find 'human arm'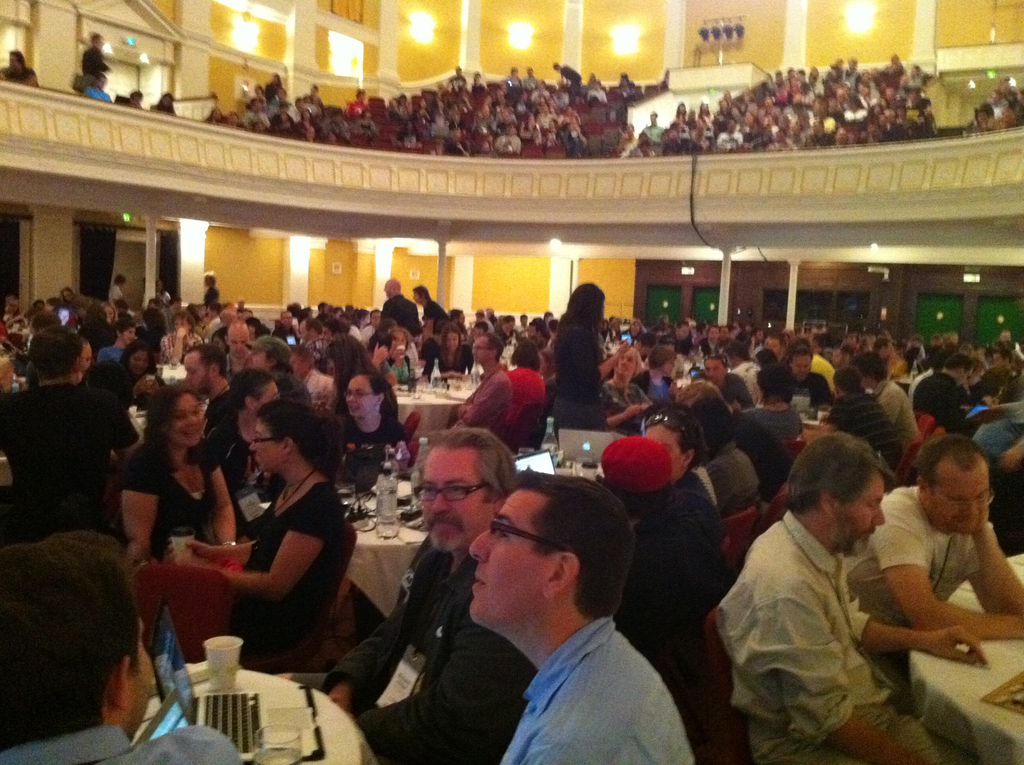
864, 494, 1021, 636
